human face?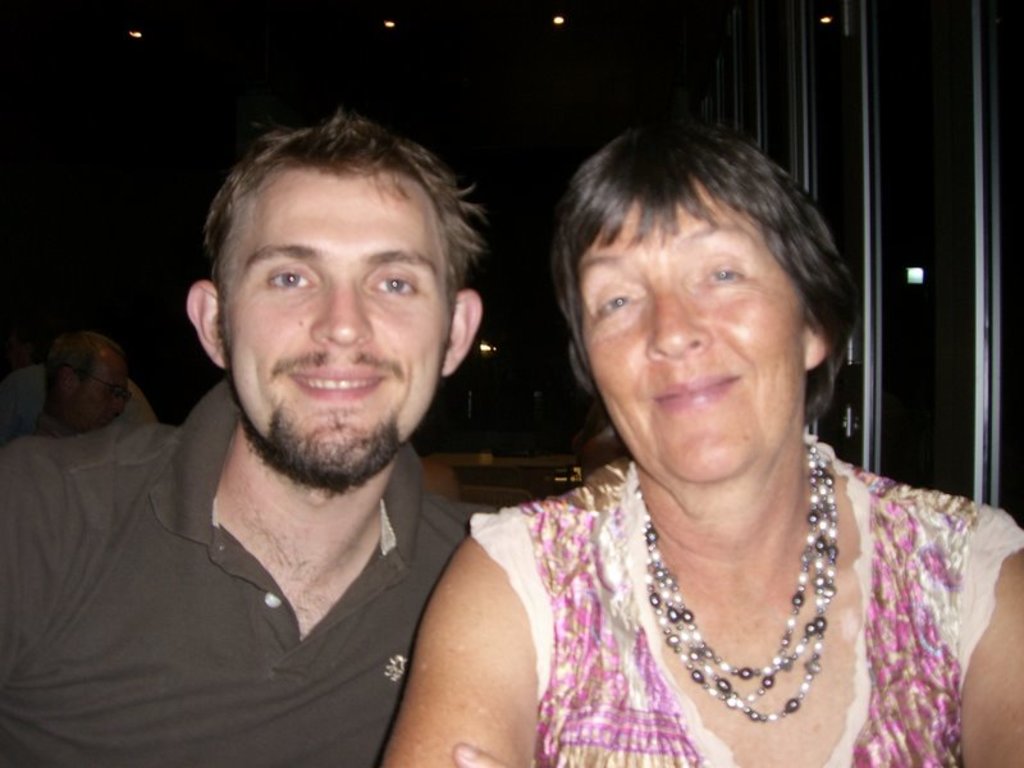
<bbox>218, 165, 449, 486</bbox>
